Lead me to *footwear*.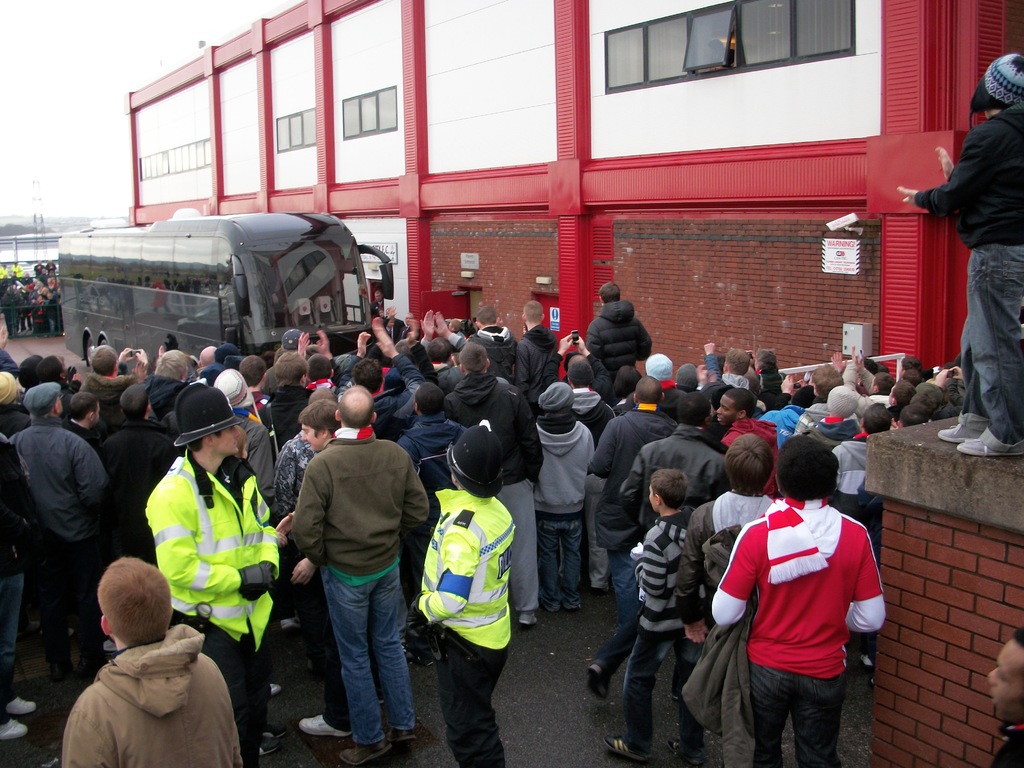
Lead to {"left": 0, "top": 717, "right": 29, "bottom": 739}.
